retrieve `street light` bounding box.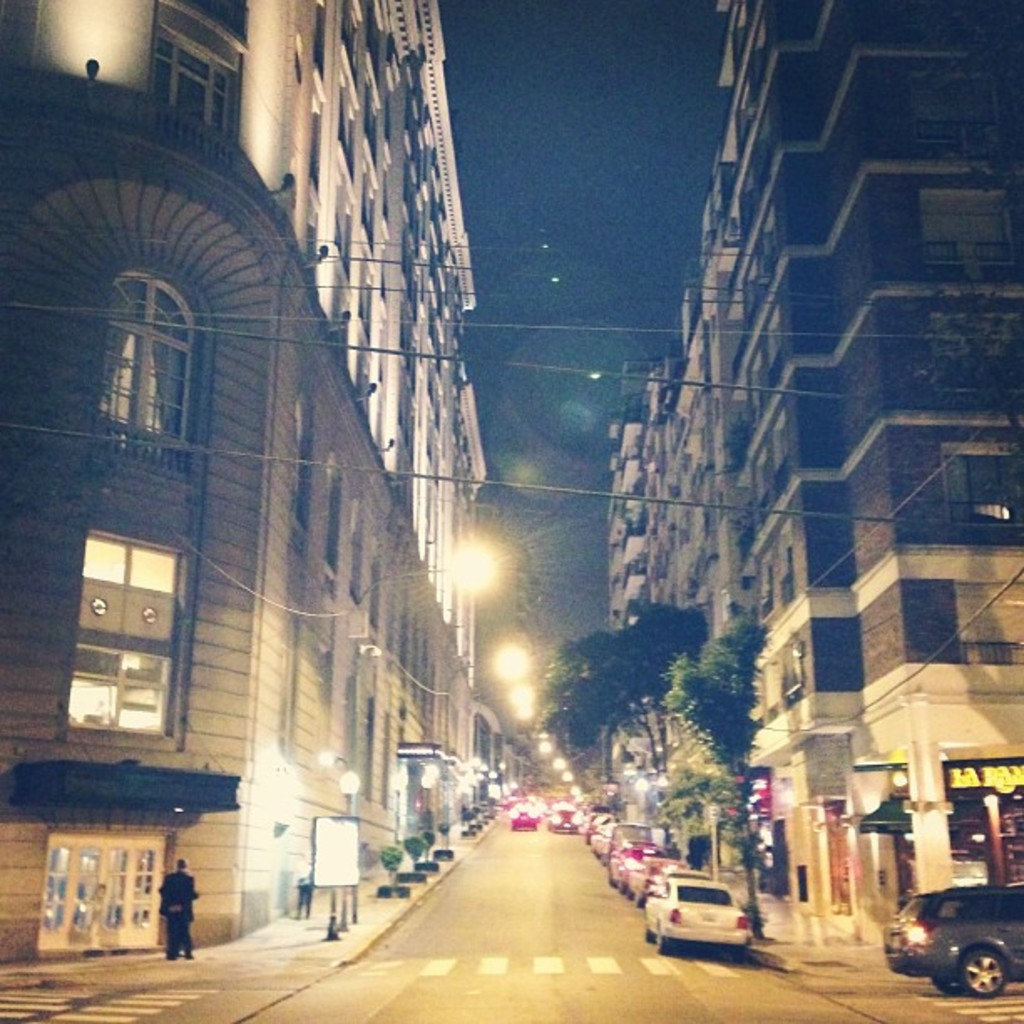
Bounding box: [351, 517, 500, 617].
